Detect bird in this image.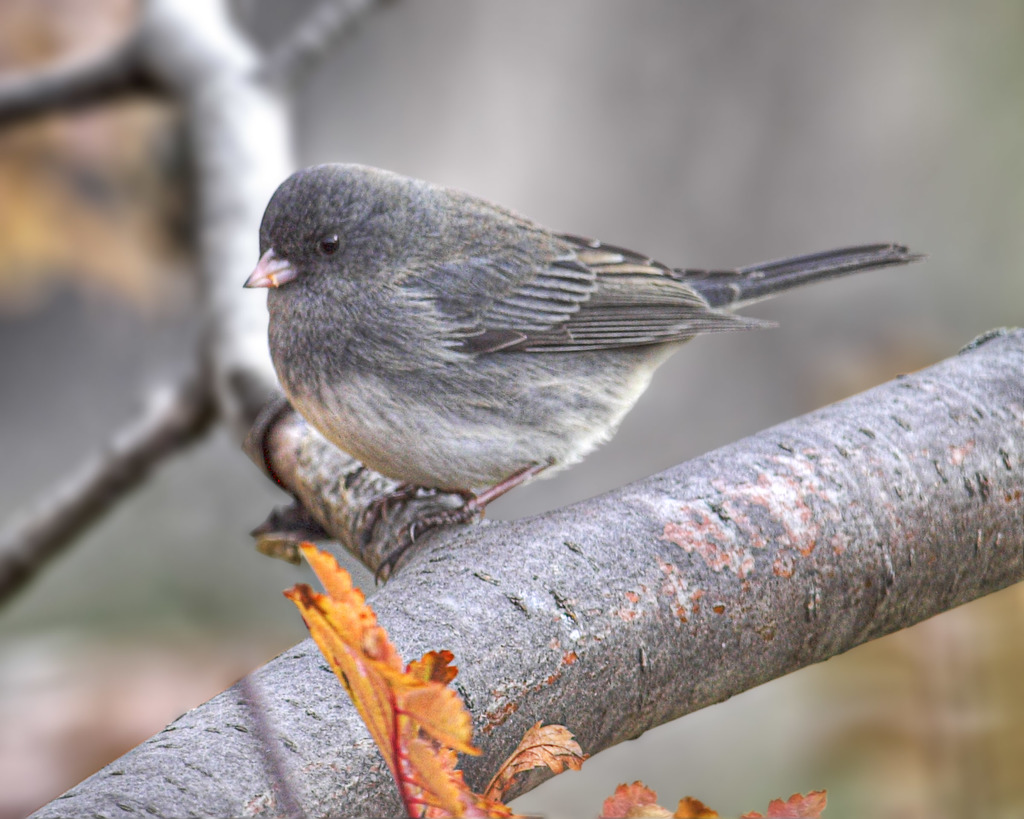
Detection: 221,202,895,538.
